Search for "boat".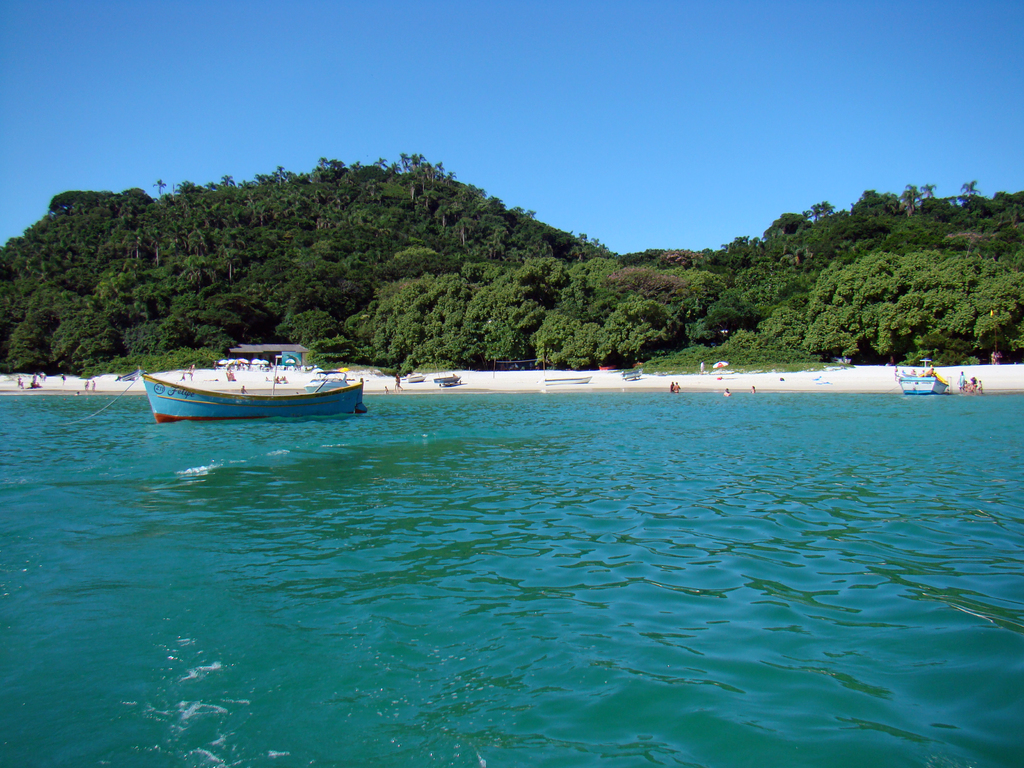
Found at Rect(132, 329, 377, 419).
